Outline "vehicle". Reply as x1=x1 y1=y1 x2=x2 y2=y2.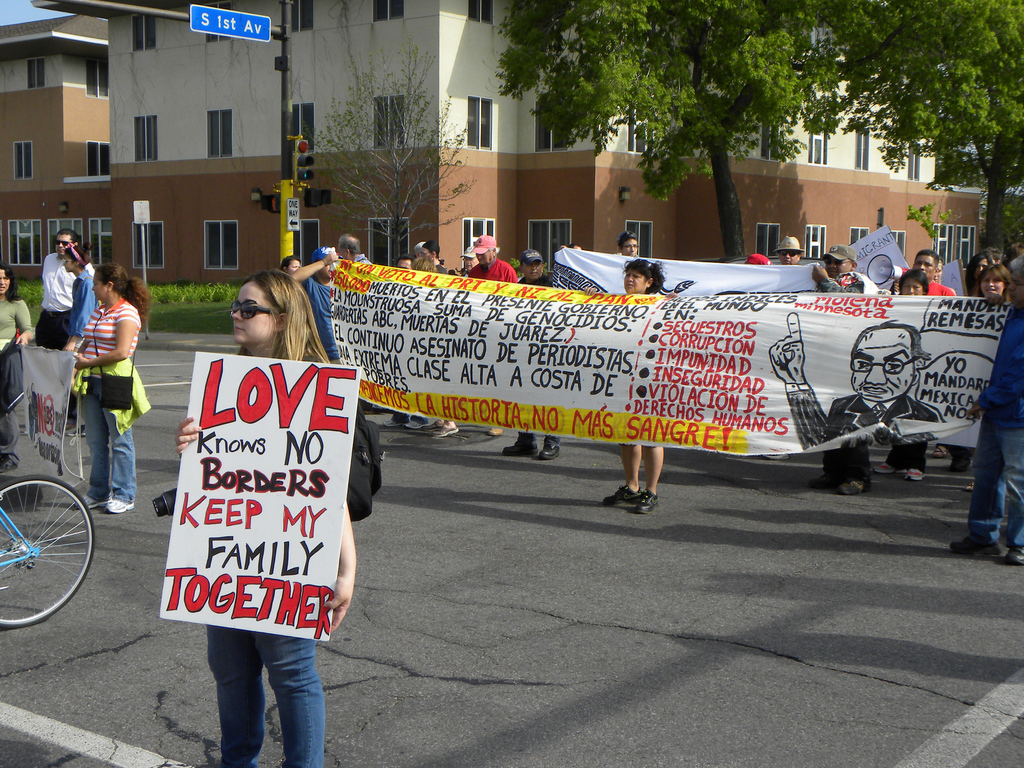
x1=0 y1=456 x2=102 y2=630.
